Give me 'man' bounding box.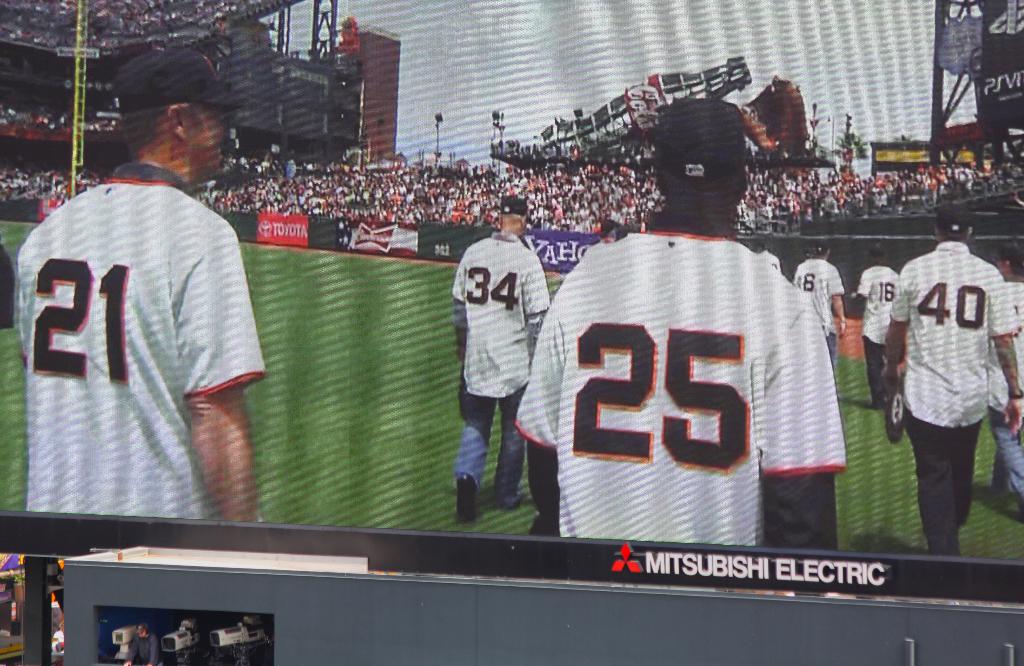
[854, 250, 905, 409].
